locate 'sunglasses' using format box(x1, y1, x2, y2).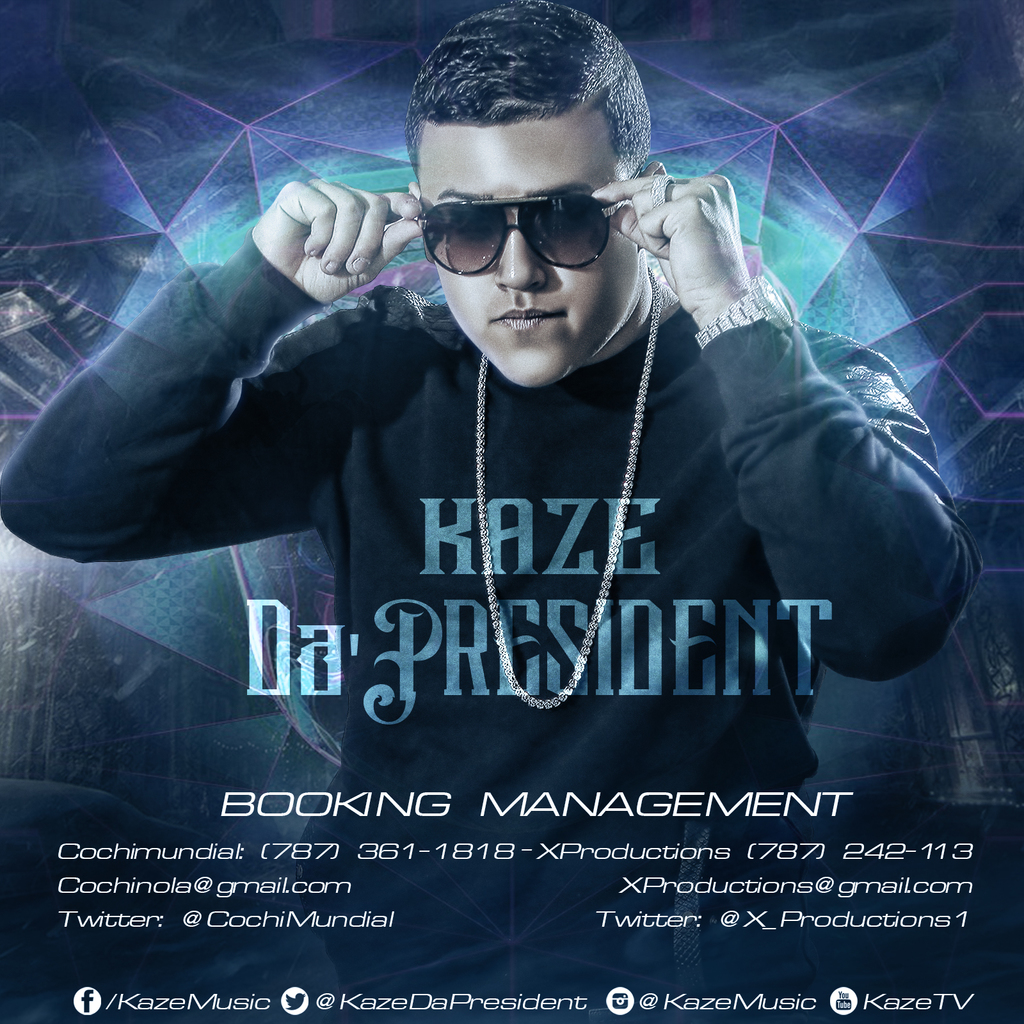
box(406, 172, 641, 275).
